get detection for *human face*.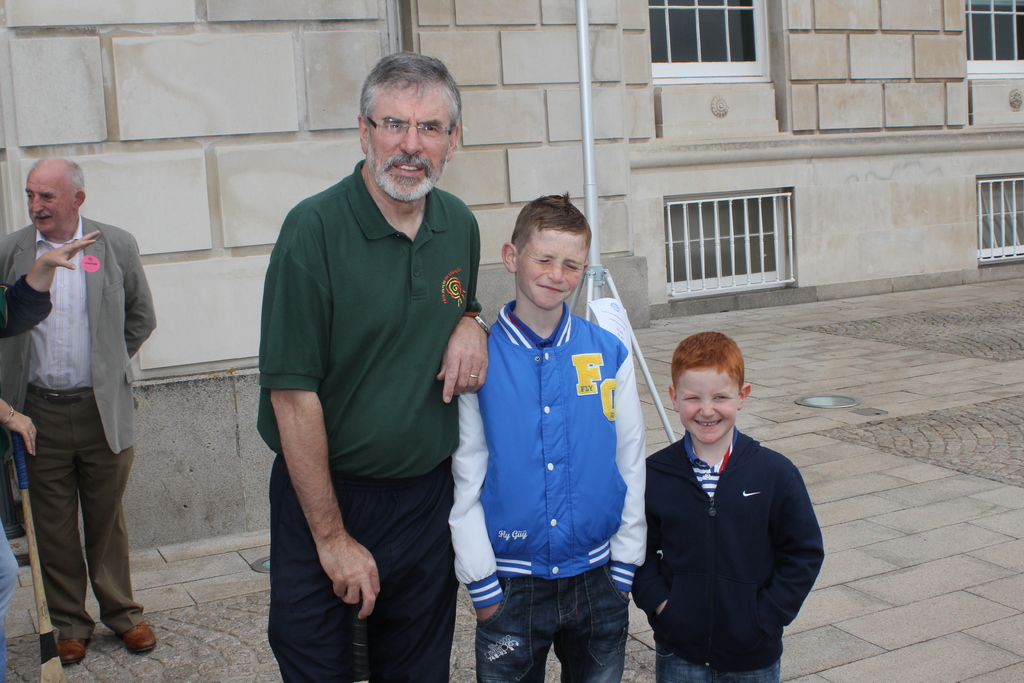
Detection: [x1=513, y1=230, x2=590, y2=308].
